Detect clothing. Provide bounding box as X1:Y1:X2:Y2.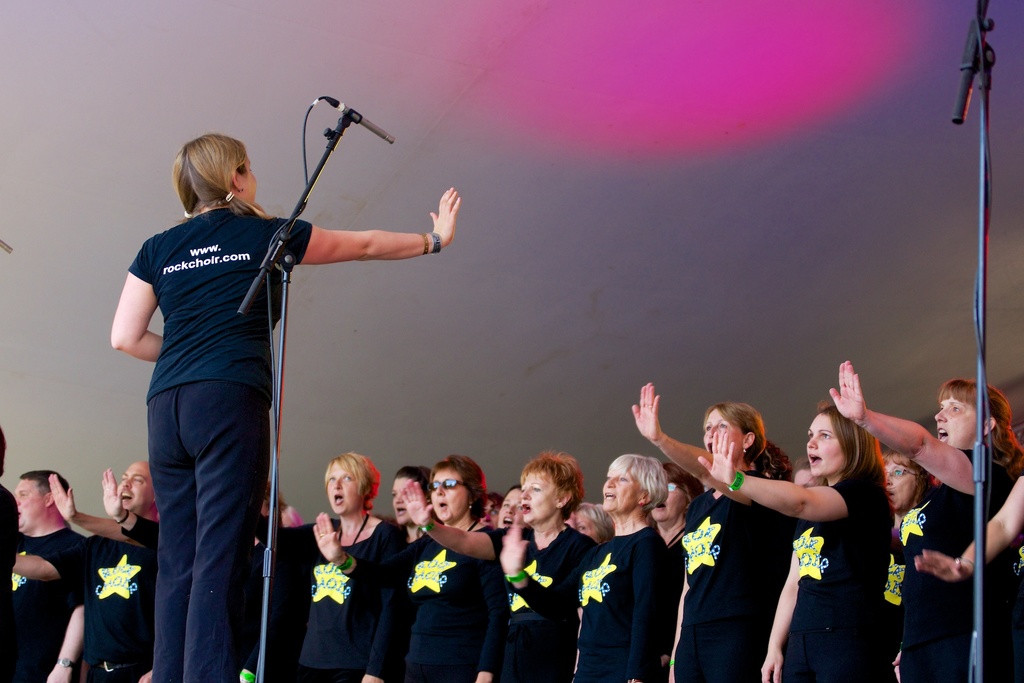
785:479:886:682.
